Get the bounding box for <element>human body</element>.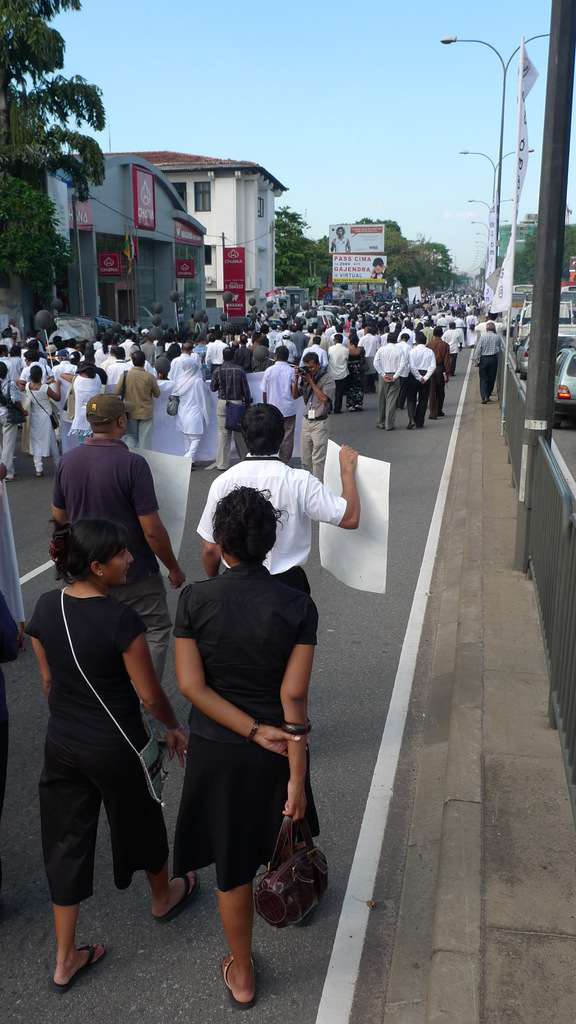
bbox=(236, 335, 249, 372).
